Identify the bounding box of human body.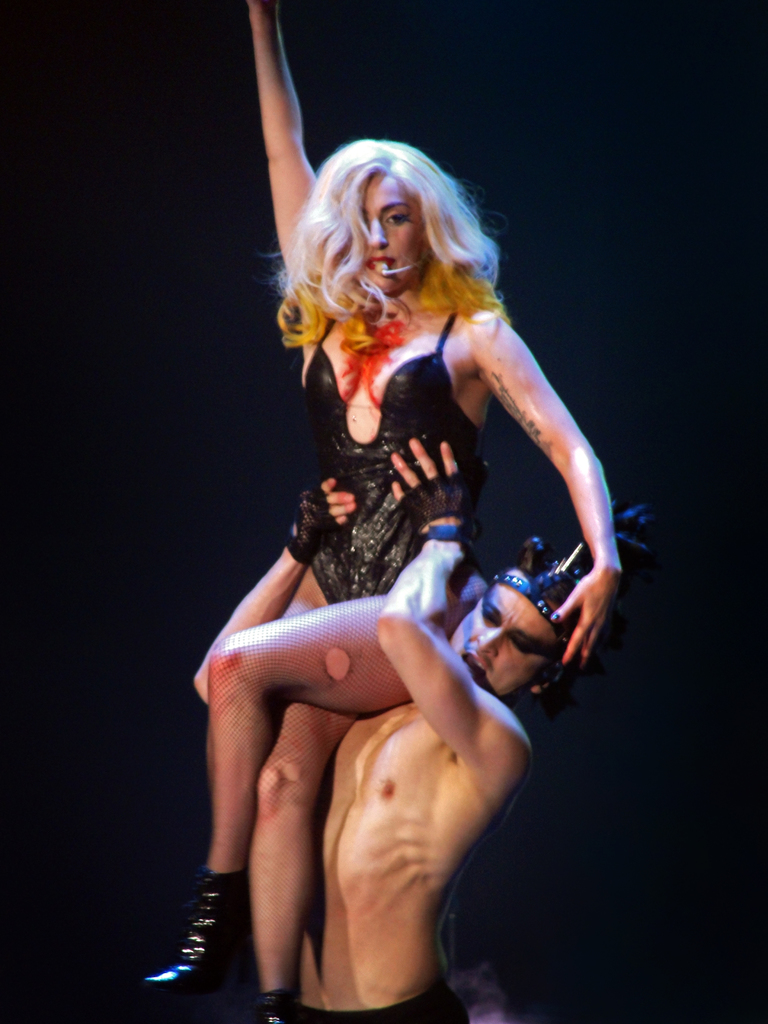
[191, 436, 538, 1023].
